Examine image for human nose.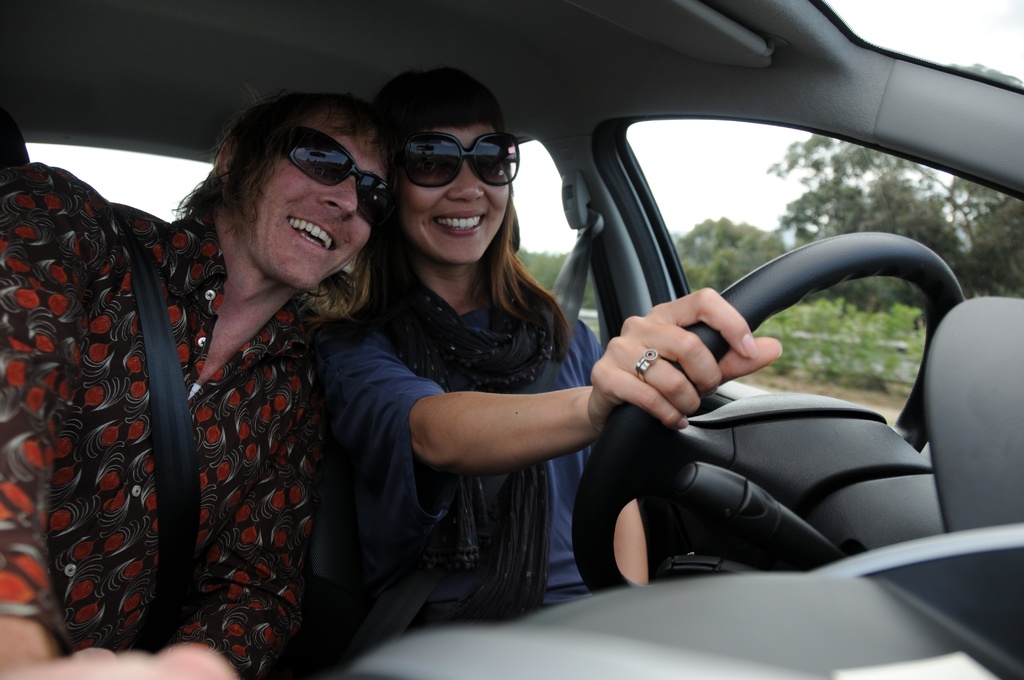
Examination result: box=[445, 162, 490, 204].
